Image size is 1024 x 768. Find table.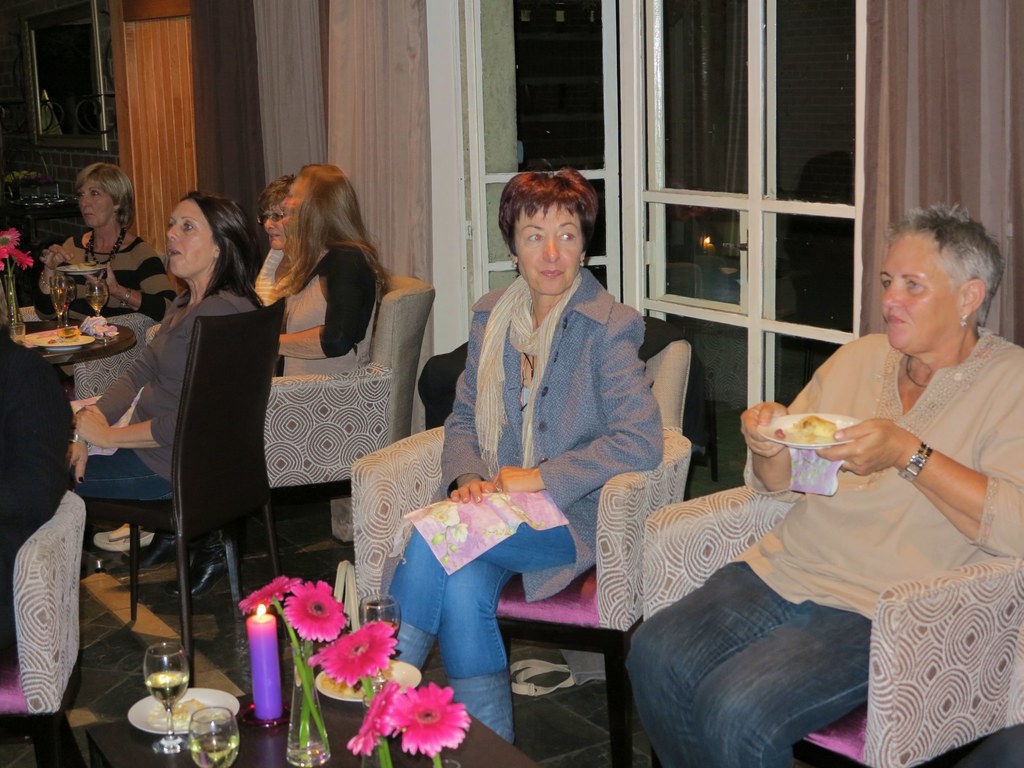
x1=0 y1=312 x2=147 y2=372.
